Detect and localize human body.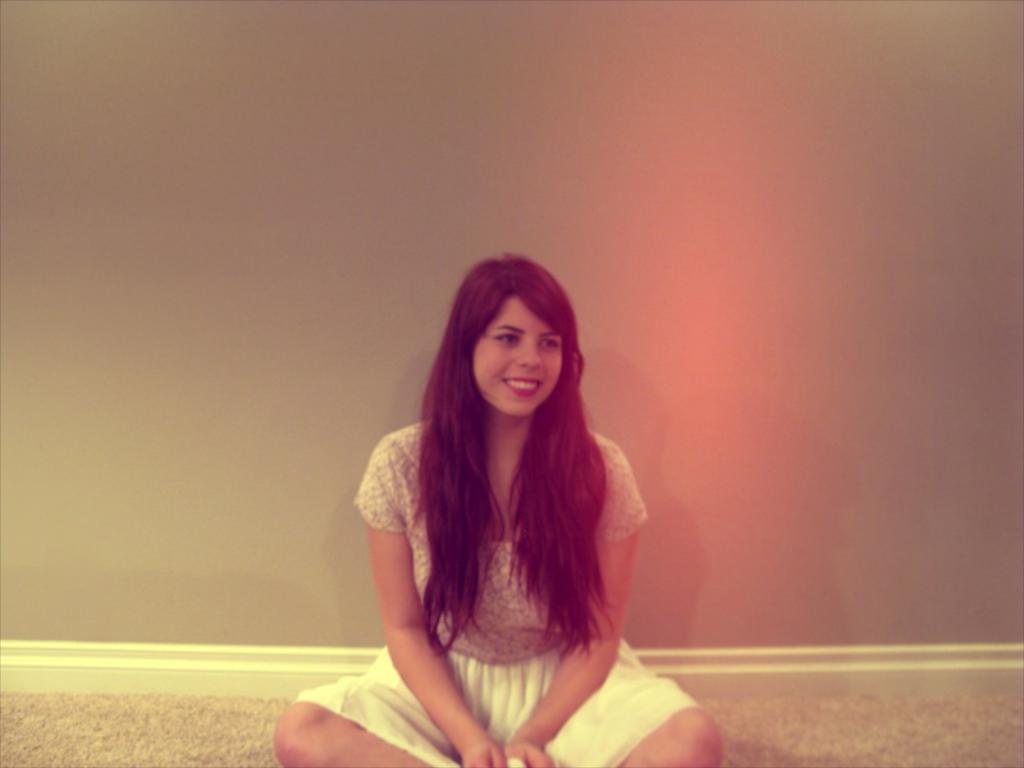
Localized at locate(297, 261, 644, 762).
